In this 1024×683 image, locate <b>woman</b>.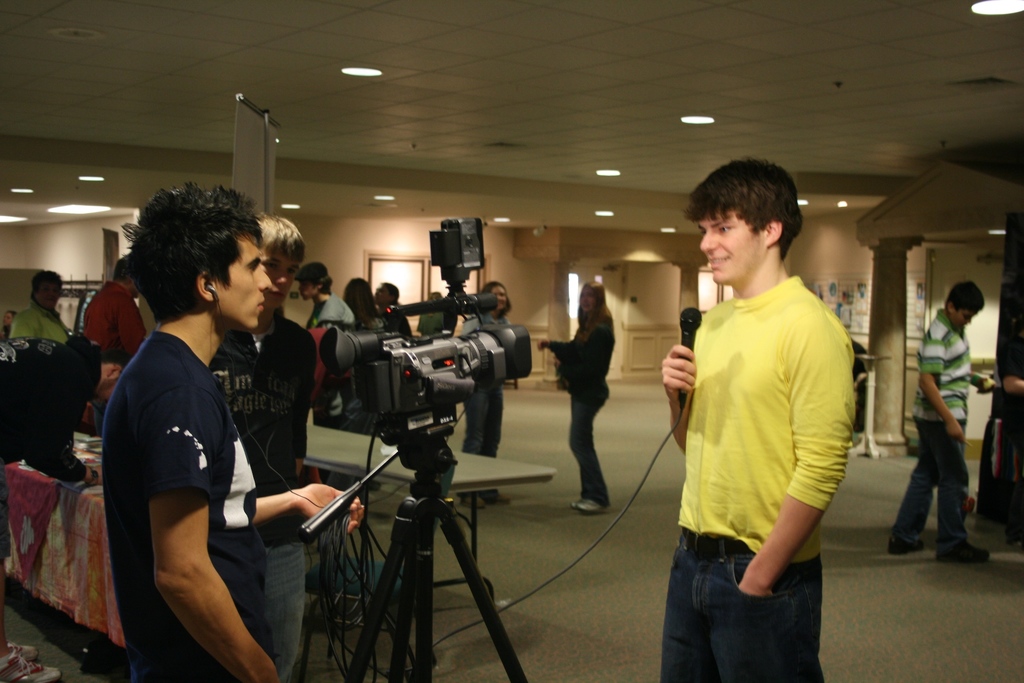
Bounding box: x1=0, y1=309, x2=18, y2=340.
